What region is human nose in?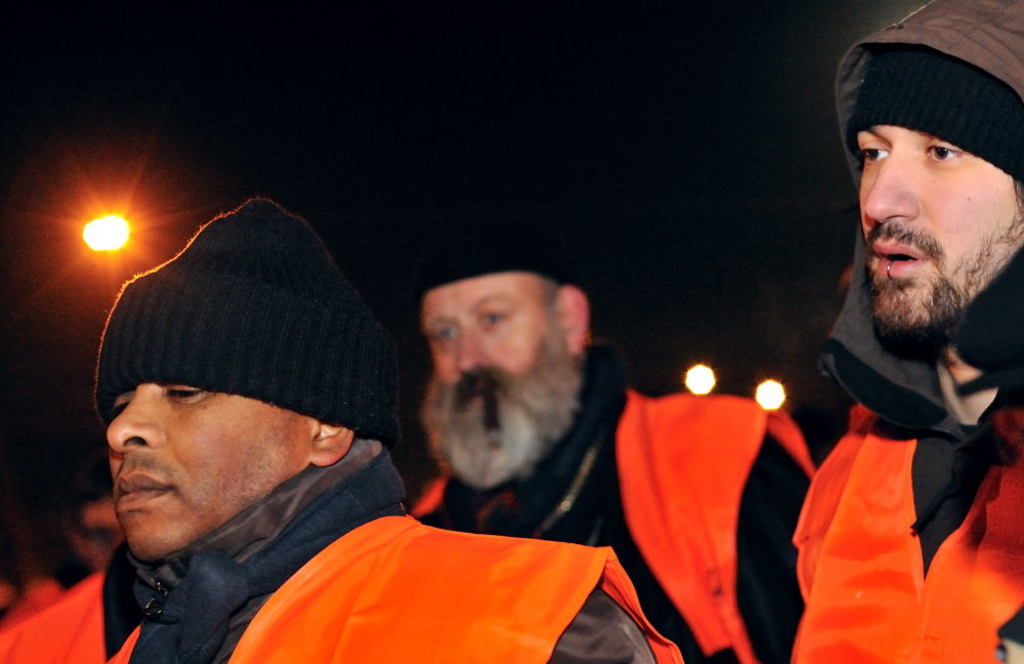
<box>862,146,920,222</box>.
